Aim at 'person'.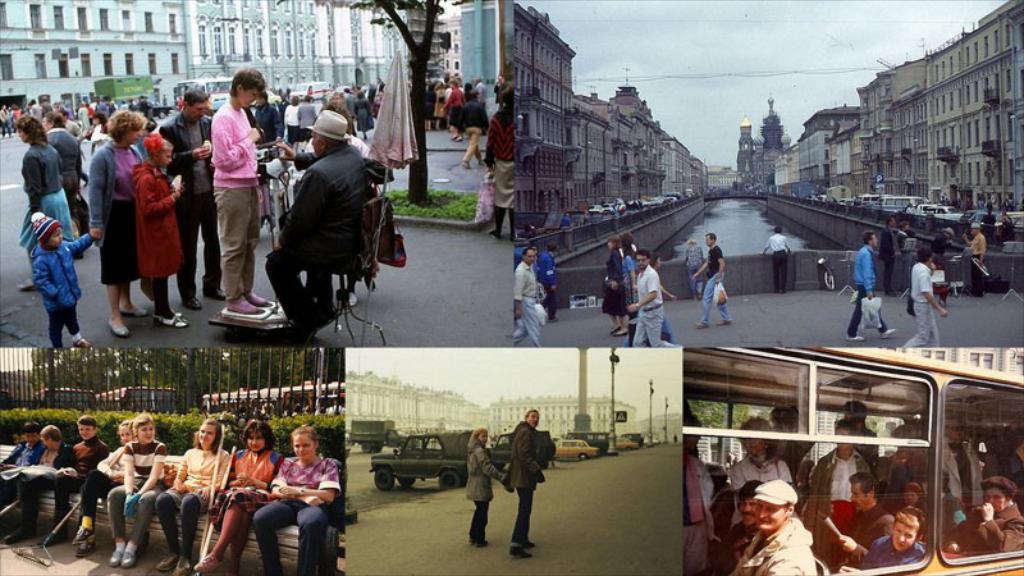
Aimed at 0/420/35/509.
